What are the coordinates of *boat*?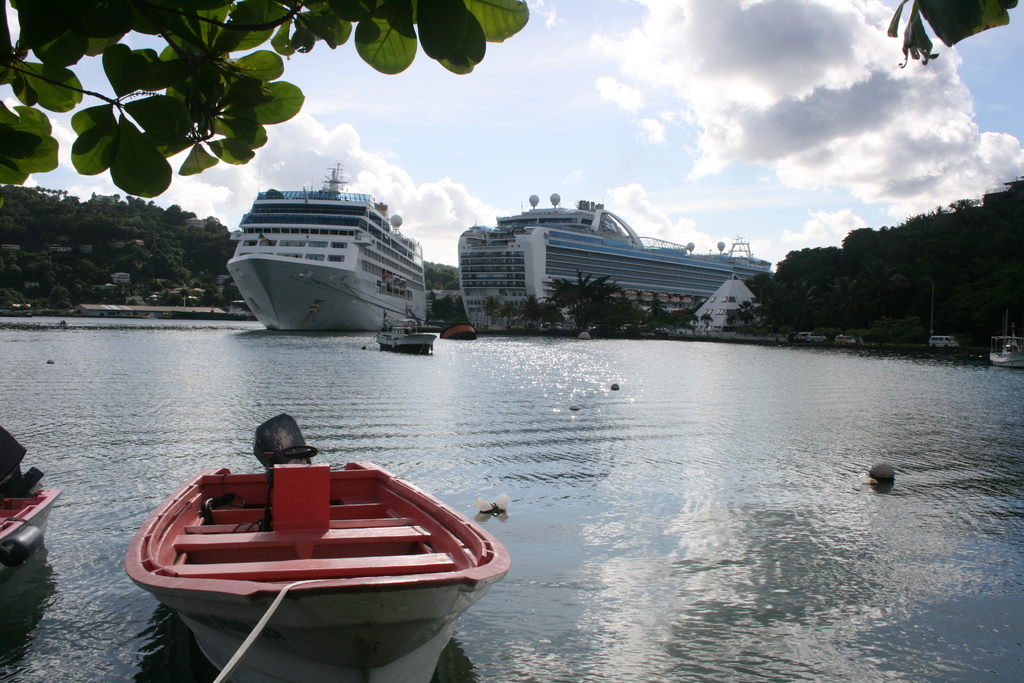
(991,318,1023,368).
